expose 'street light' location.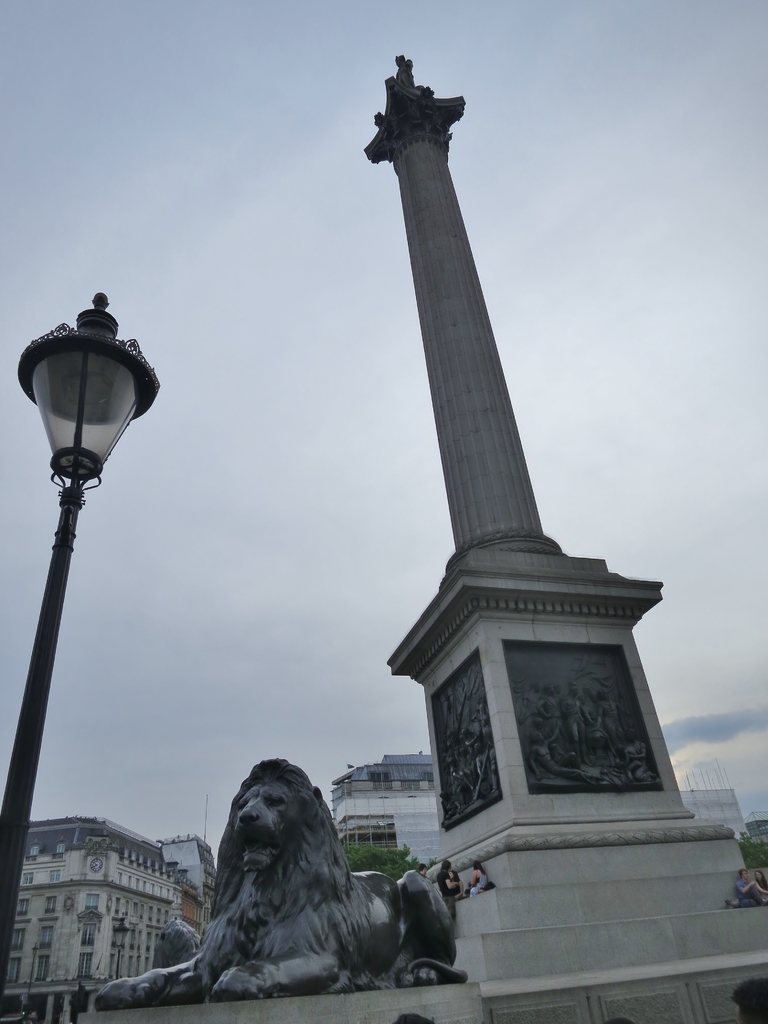
Exposed at 3:299:177:941.
